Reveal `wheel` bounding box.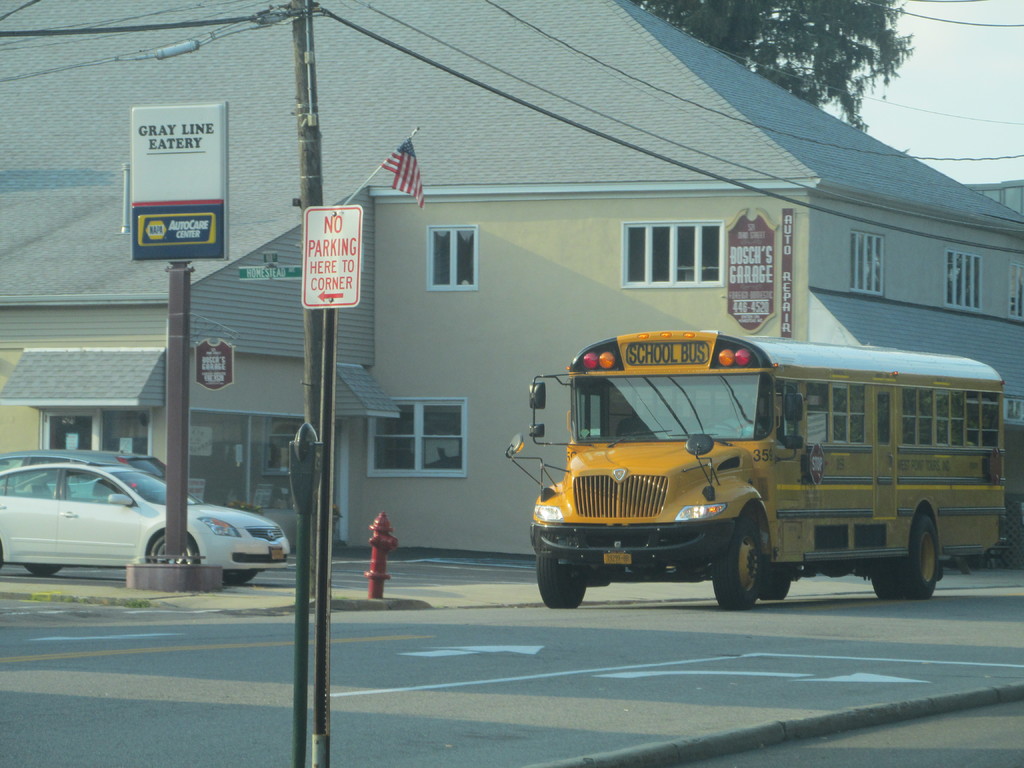
Revealed: (x1=223, y1=569, x2=255, y2=585).
